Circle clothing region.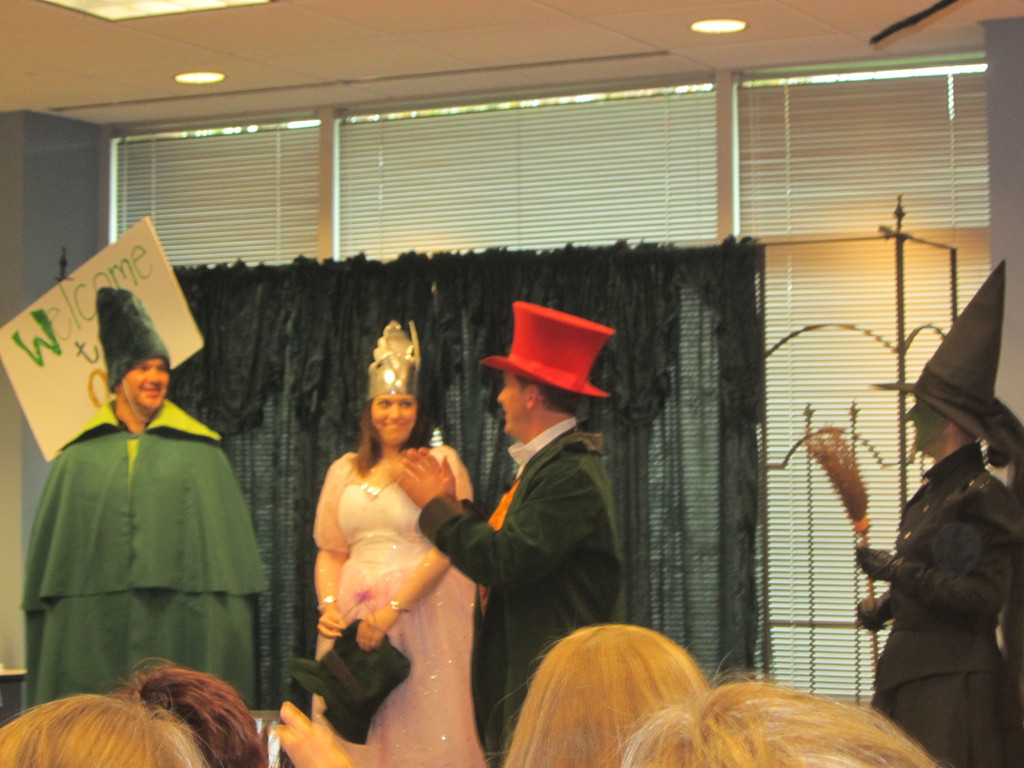
Region: (298, 435, 504, 767).
